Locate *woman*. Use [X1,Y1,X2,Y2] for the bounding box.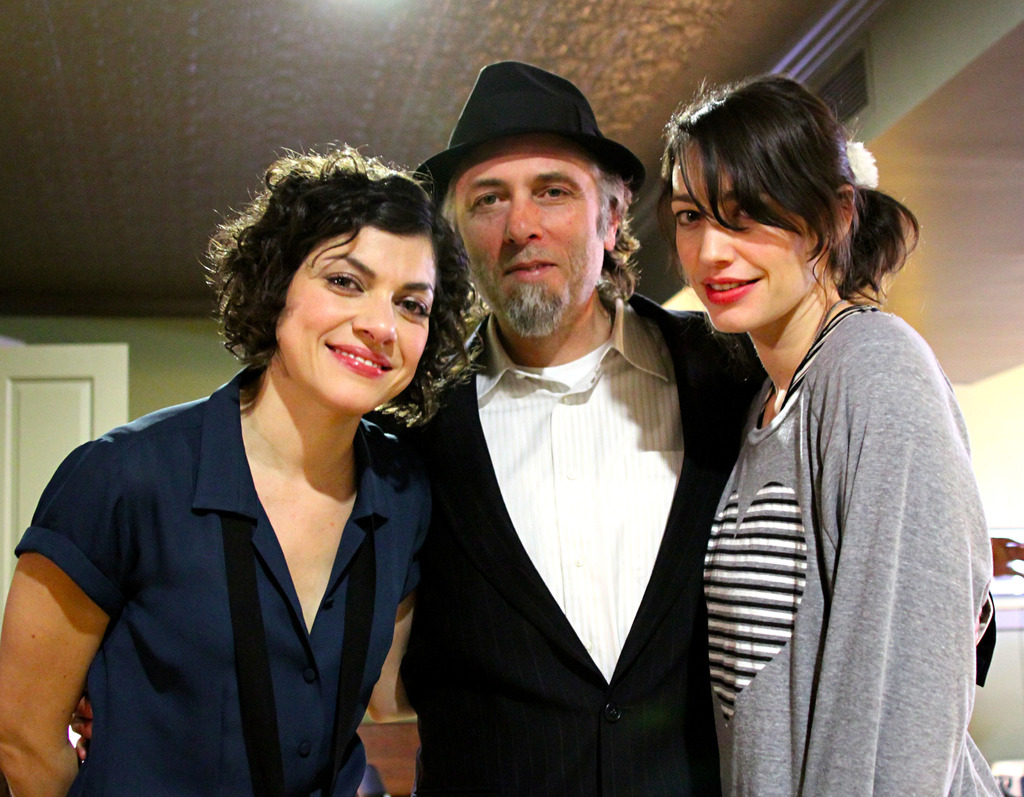
[35,150,493,784].
